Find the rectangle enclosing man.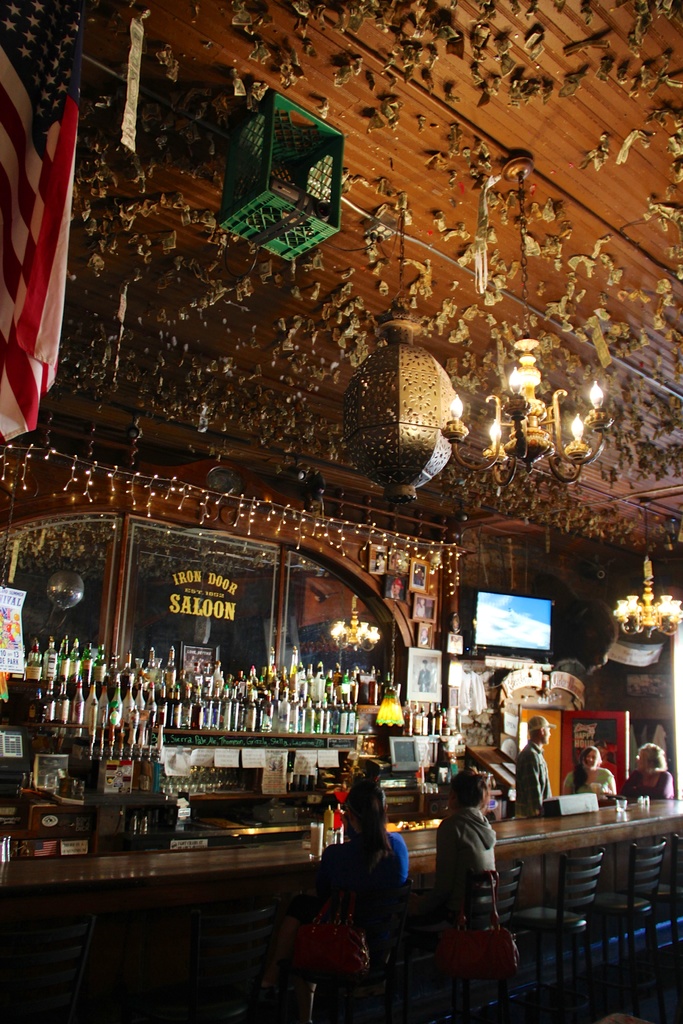
<box>509,709,565,826</box>.
